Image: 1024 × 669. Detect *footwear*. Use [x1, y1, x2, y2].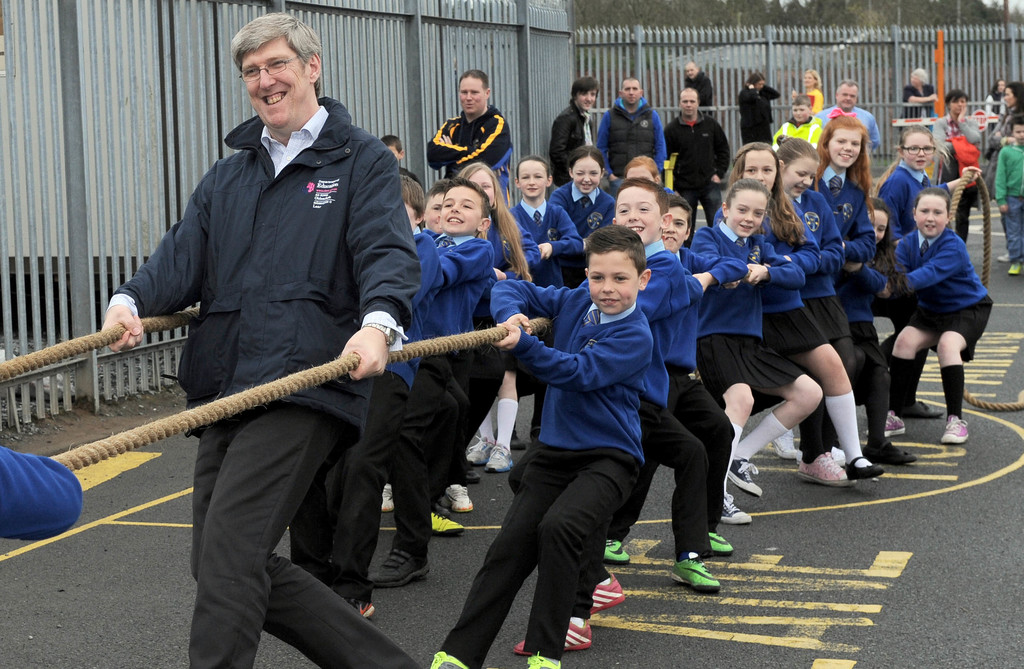
[490, 442, 520, 472].
